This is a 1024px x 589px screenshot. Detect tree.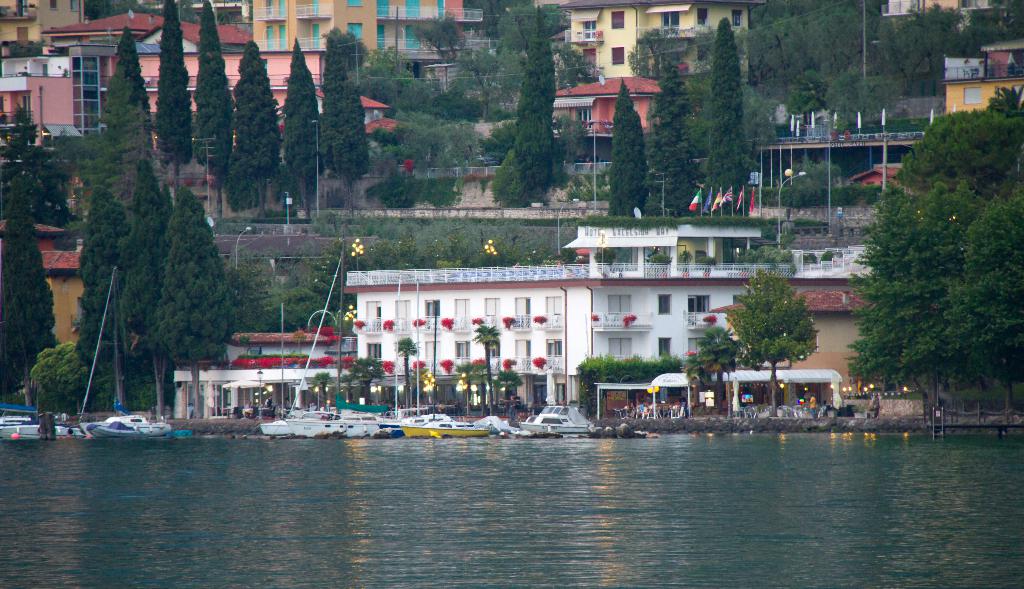
121, 149, 176, 412.
